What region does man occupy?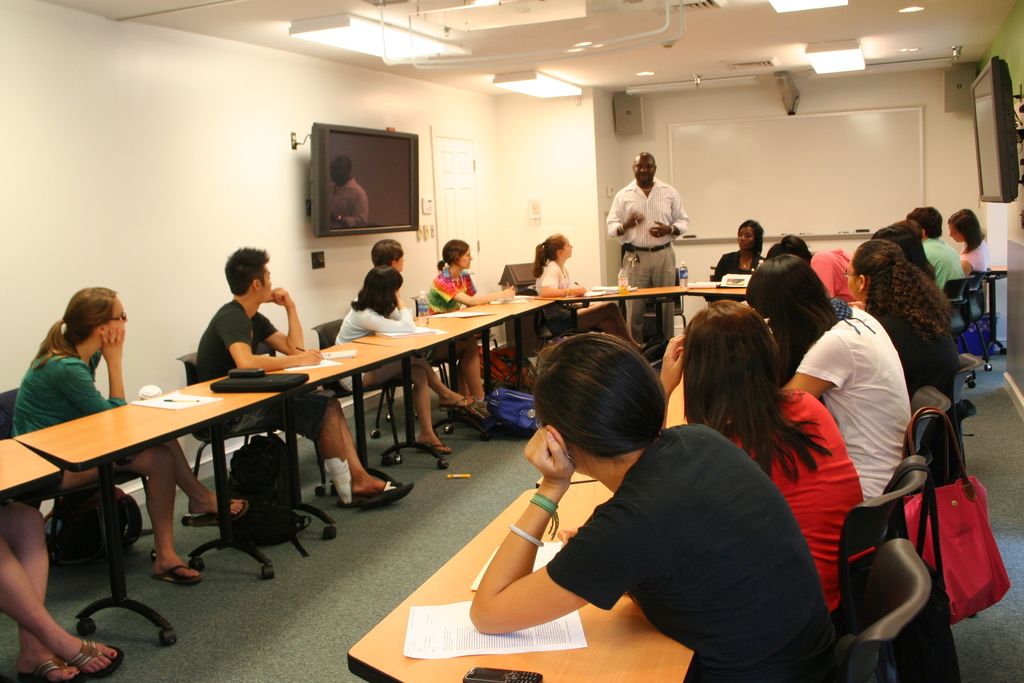
Rect(193, 244, 399, 495).
